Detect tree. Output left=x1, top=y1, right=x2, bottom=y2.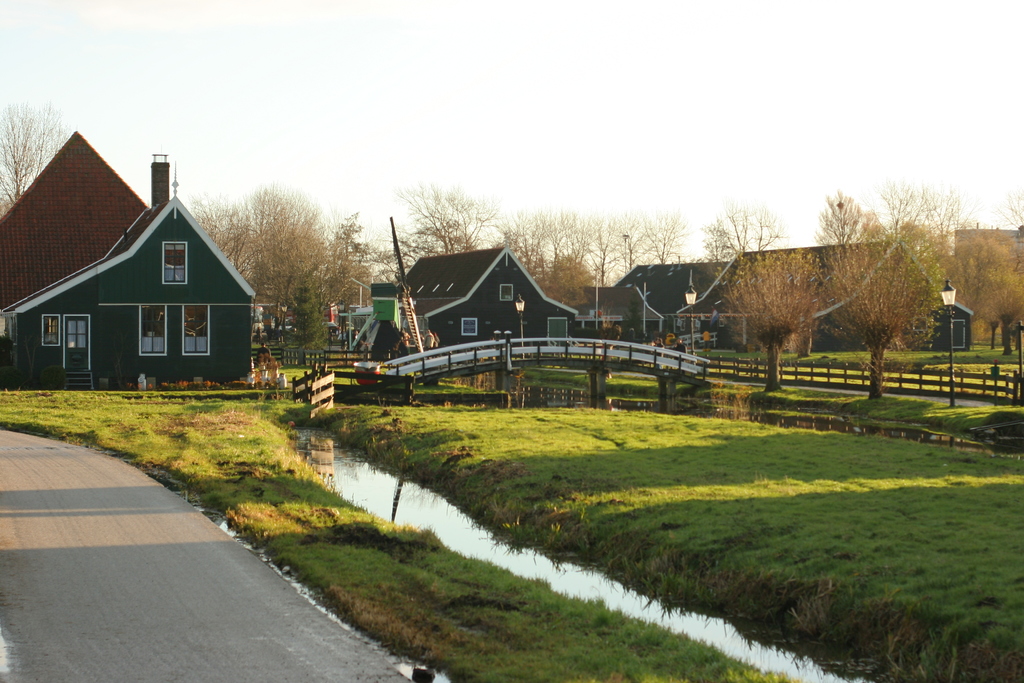
left=705, top=205, right=776, bottom=268.
